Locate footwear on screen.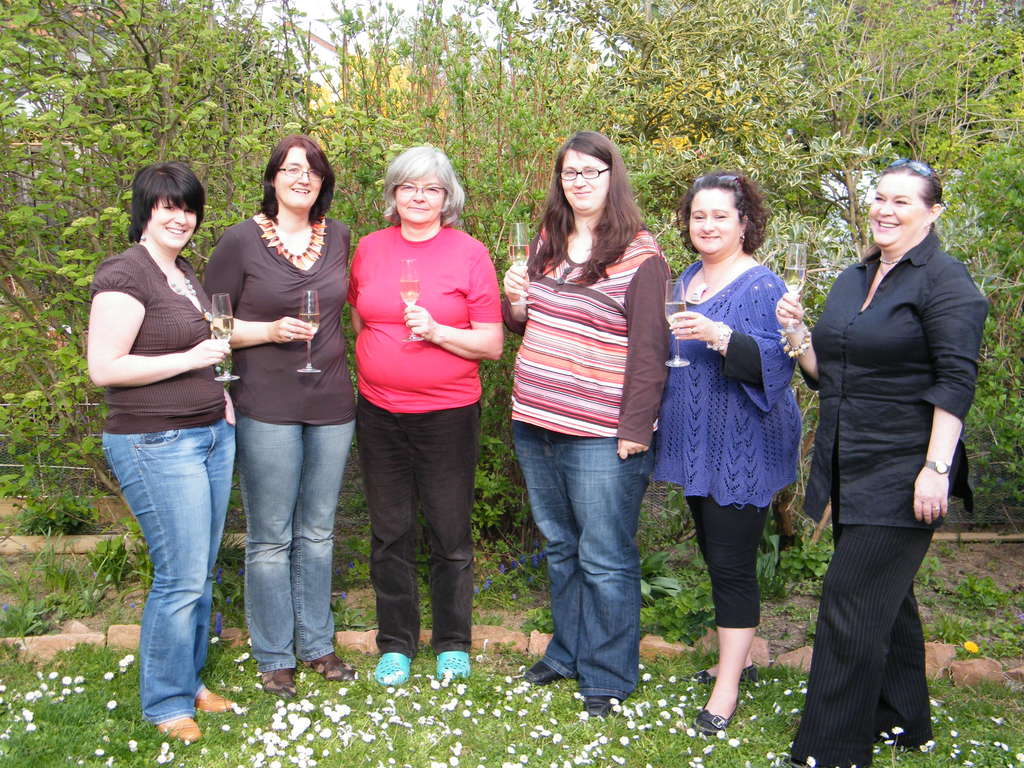
On screen at x1=257 y1=665 x2=303 y2=705.
